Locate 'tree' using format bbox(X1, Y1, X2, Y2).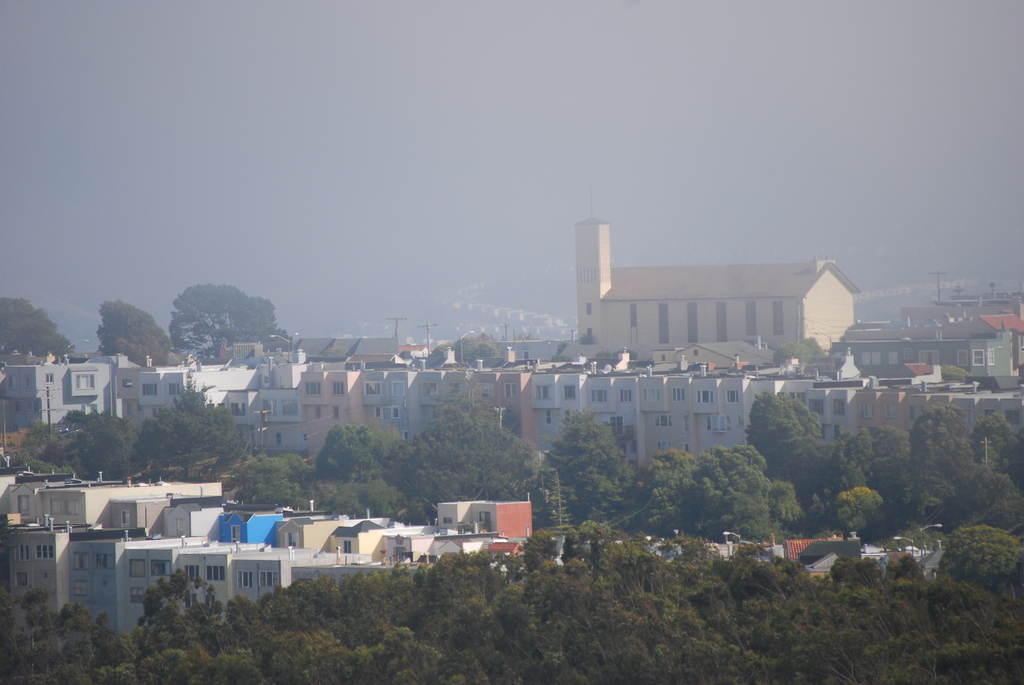
bbox(175, 278, 296, 363).
